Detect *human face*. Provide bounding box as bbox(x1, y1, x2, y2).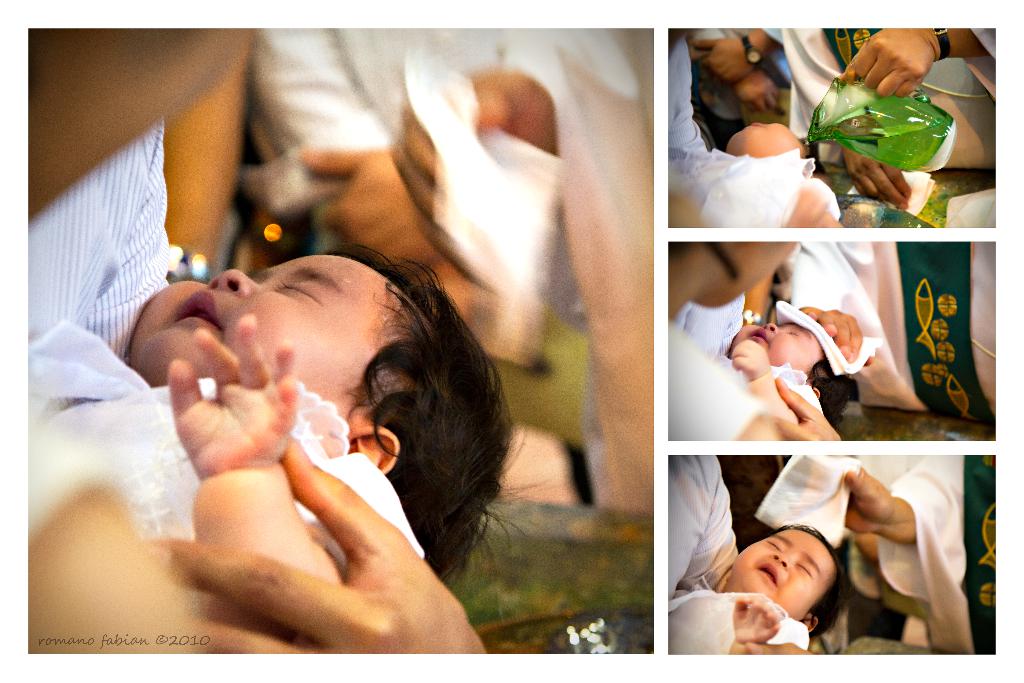
bbox(130, 252, 417, 427).
